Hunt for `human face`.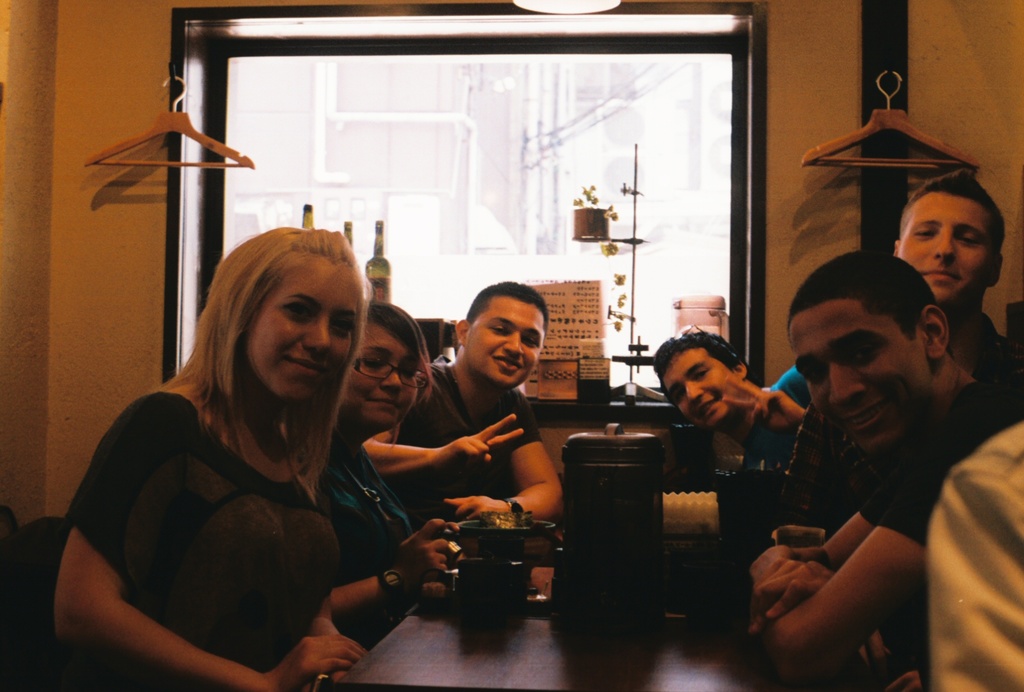
Hunted down at <box>342,320,419,426</box>.
